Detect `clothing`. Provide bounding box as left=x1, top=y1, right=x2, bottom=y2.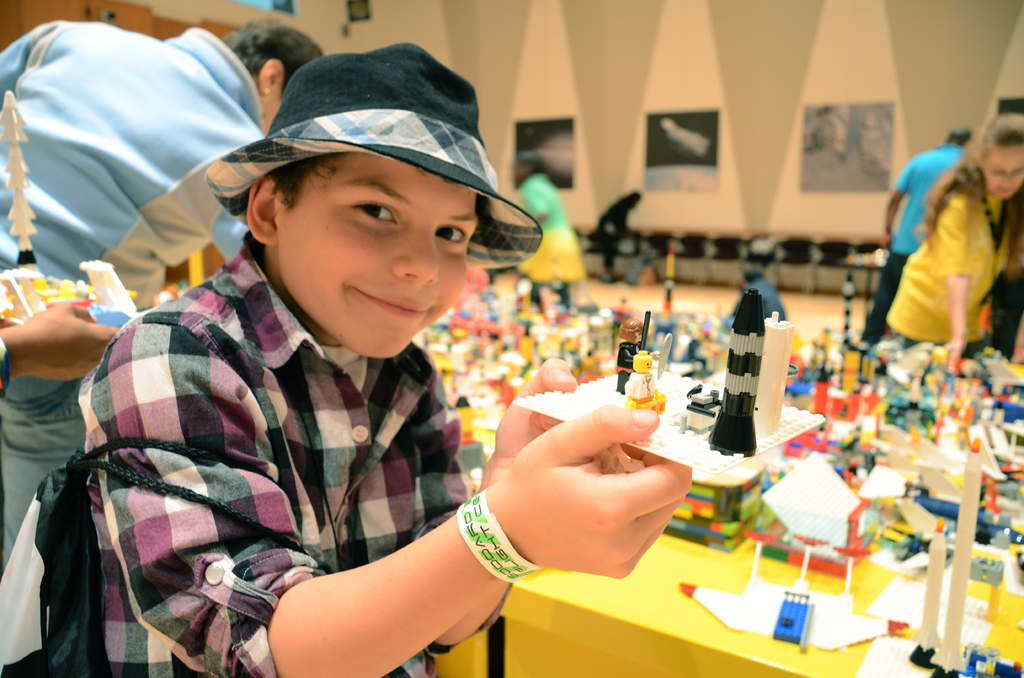
left=853, top=134, right=973, bottom=350.
